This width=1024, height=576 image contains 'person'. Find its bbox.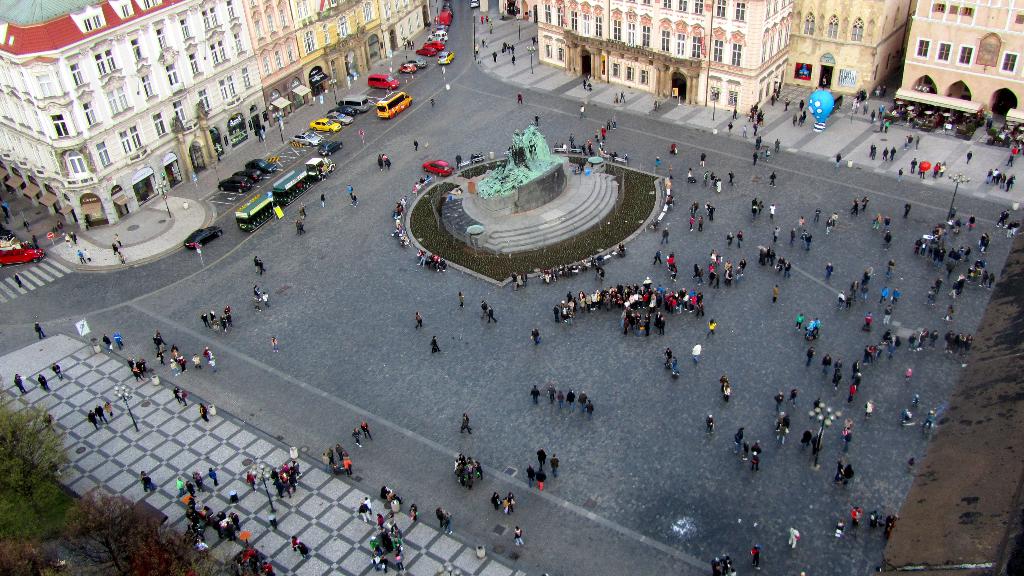
[x1=909, y1=454, x2=917, y2=468].
